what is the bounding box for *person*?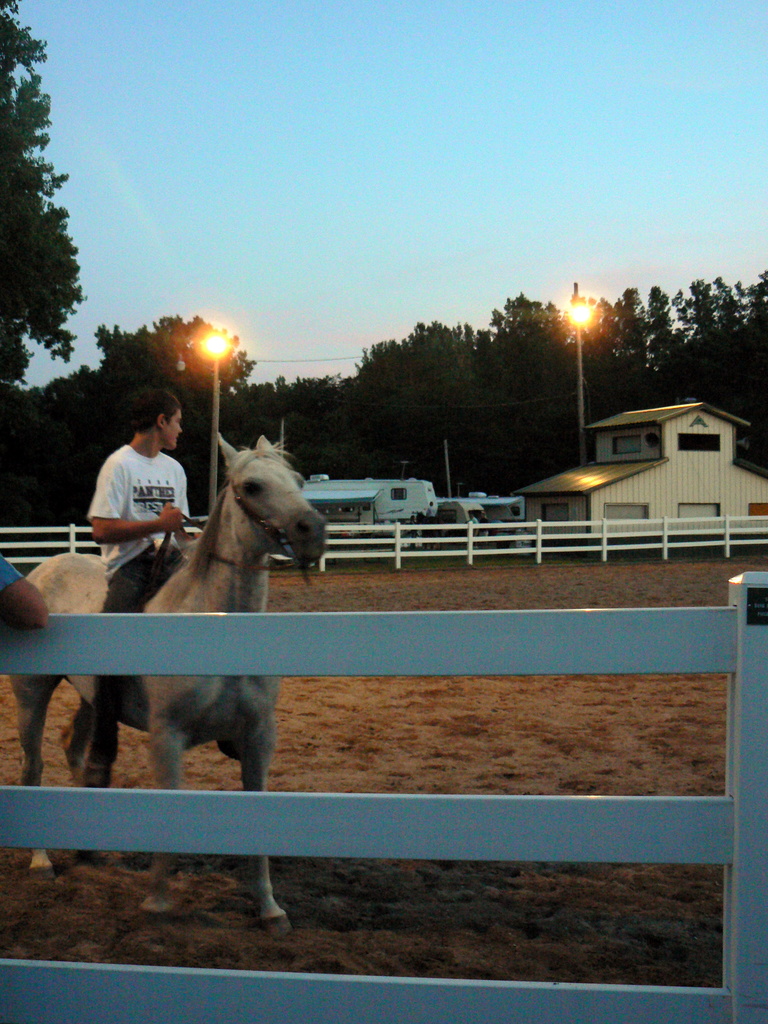
[left=467, top=509, right=479, bottom=547].
